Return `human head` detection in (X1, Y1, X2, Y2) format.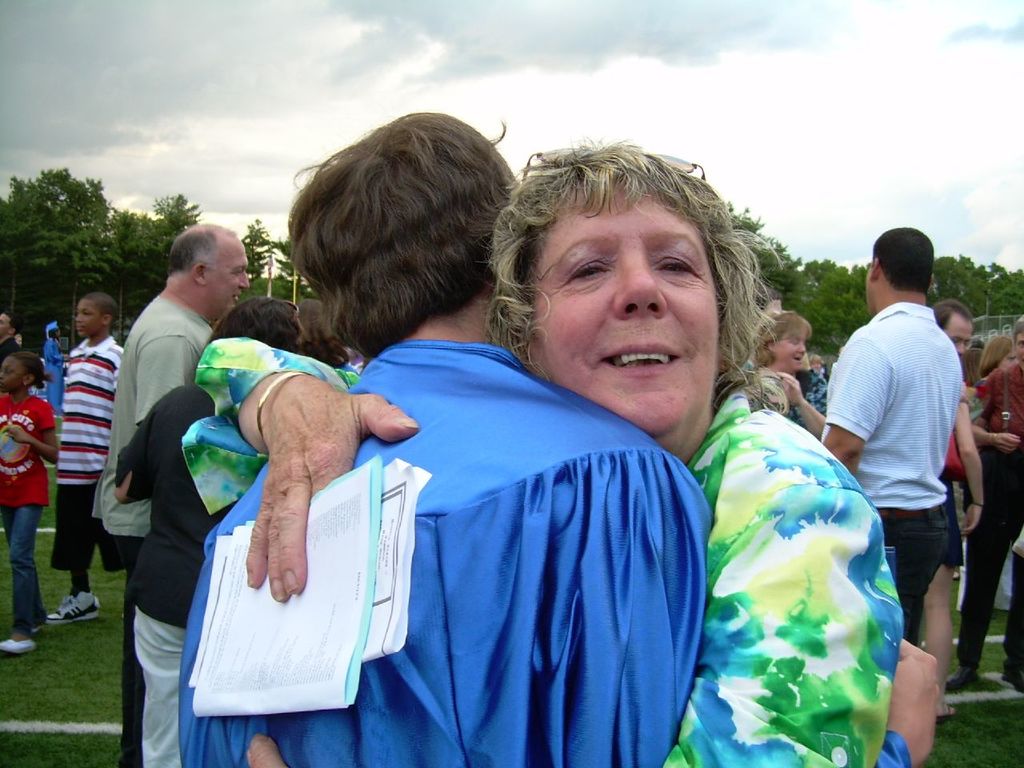
(166, 222, 249, 319).
